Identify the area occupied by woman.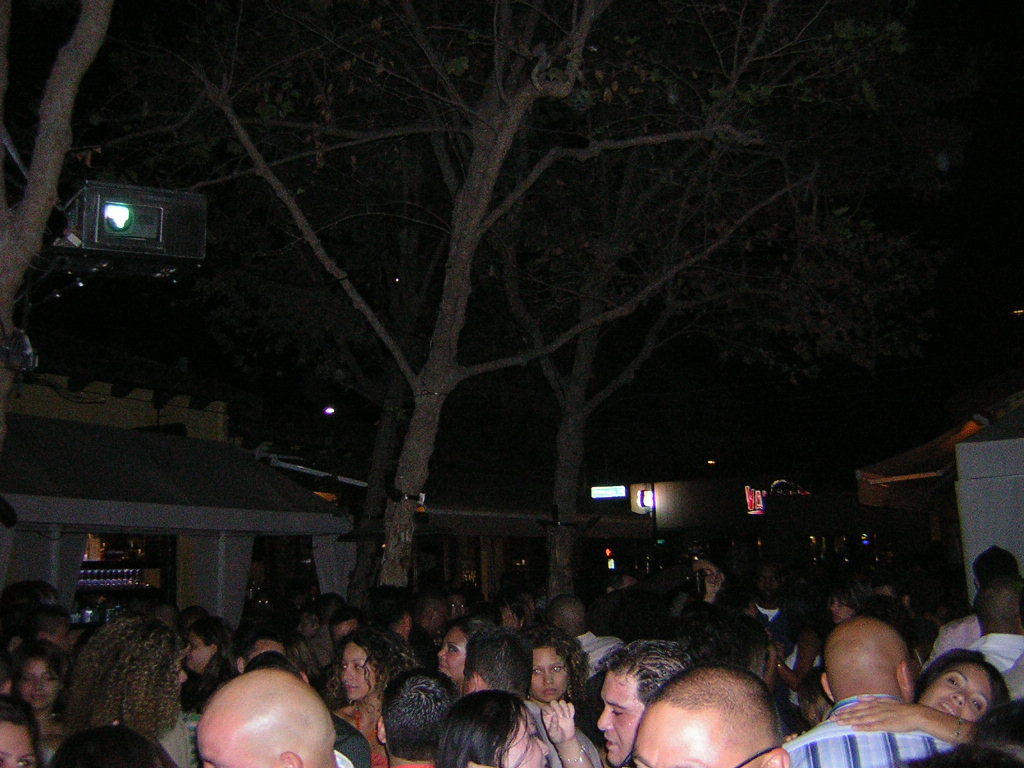
Area: [435, 618, 495, 710].
